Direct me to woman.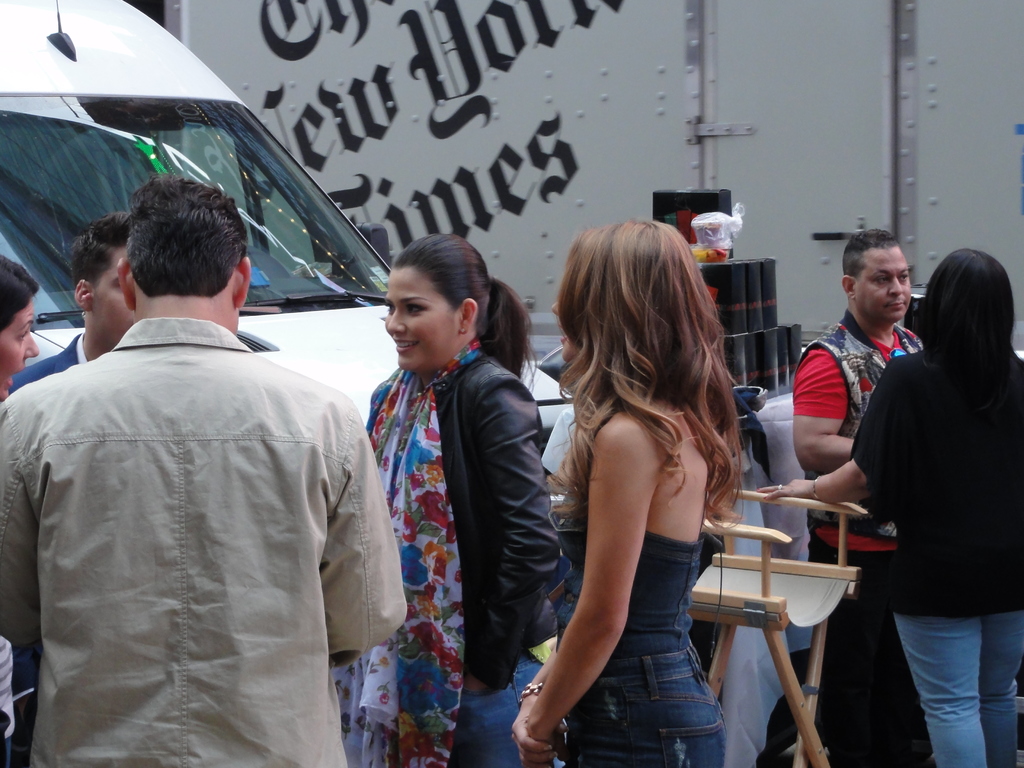
Direction: select_region(836, 218, 1016, 767).
